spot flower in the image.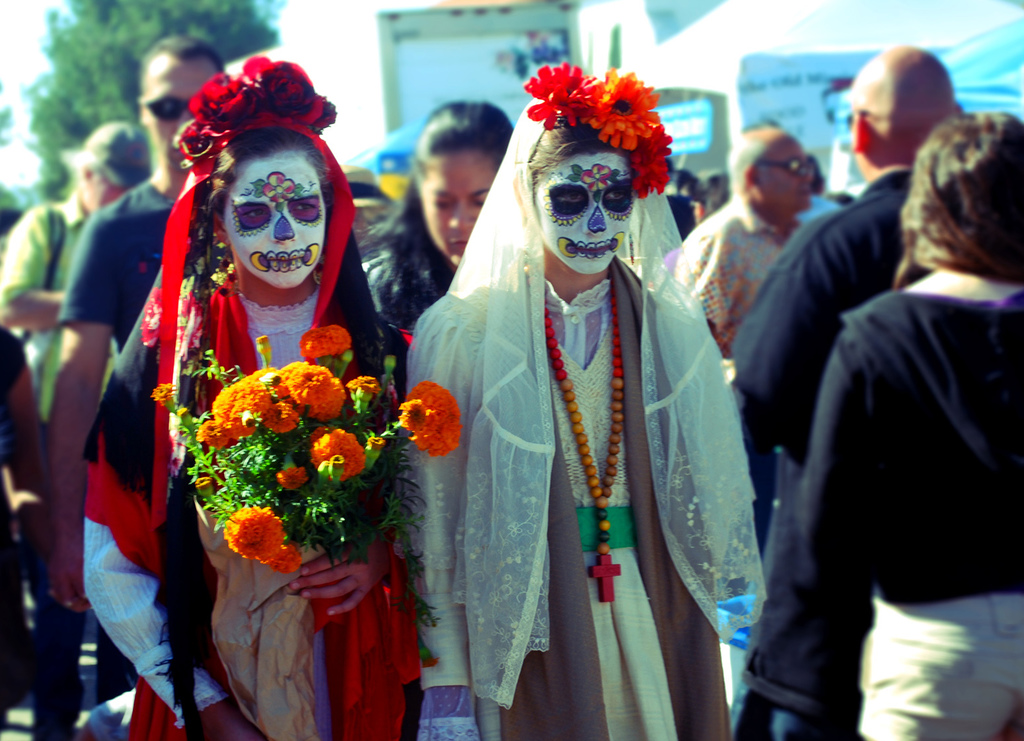
flower found at BBox(588, 63, 663, 155).
